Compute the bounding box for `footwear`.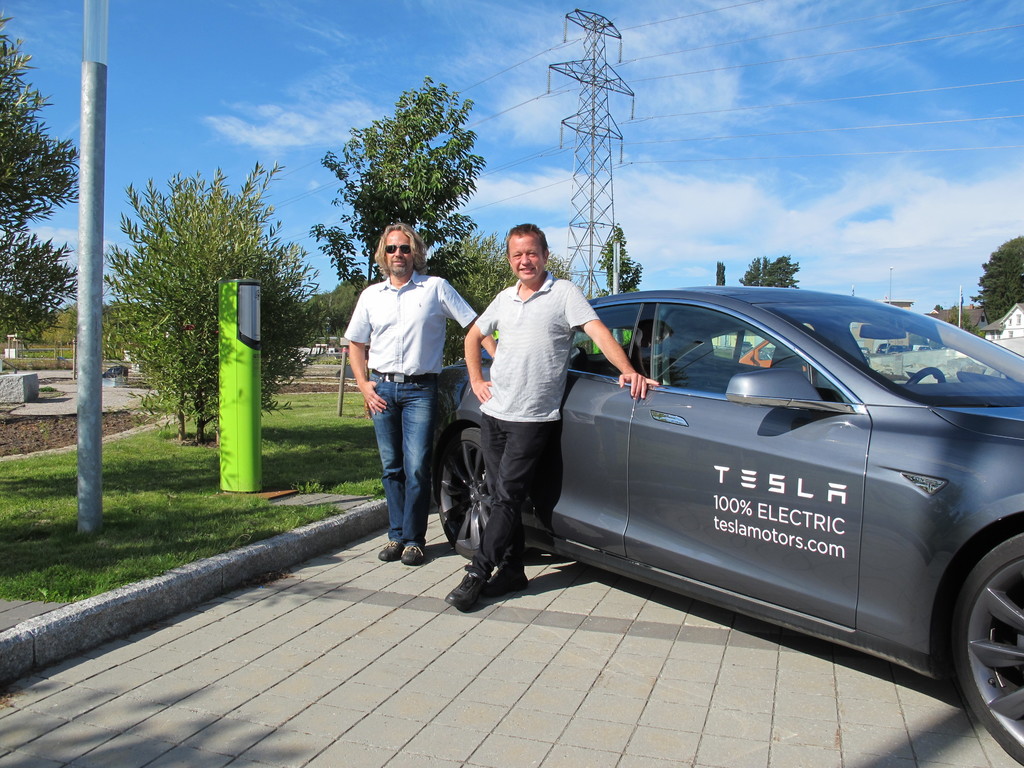
bbox=[378, 536, 406, 565].
